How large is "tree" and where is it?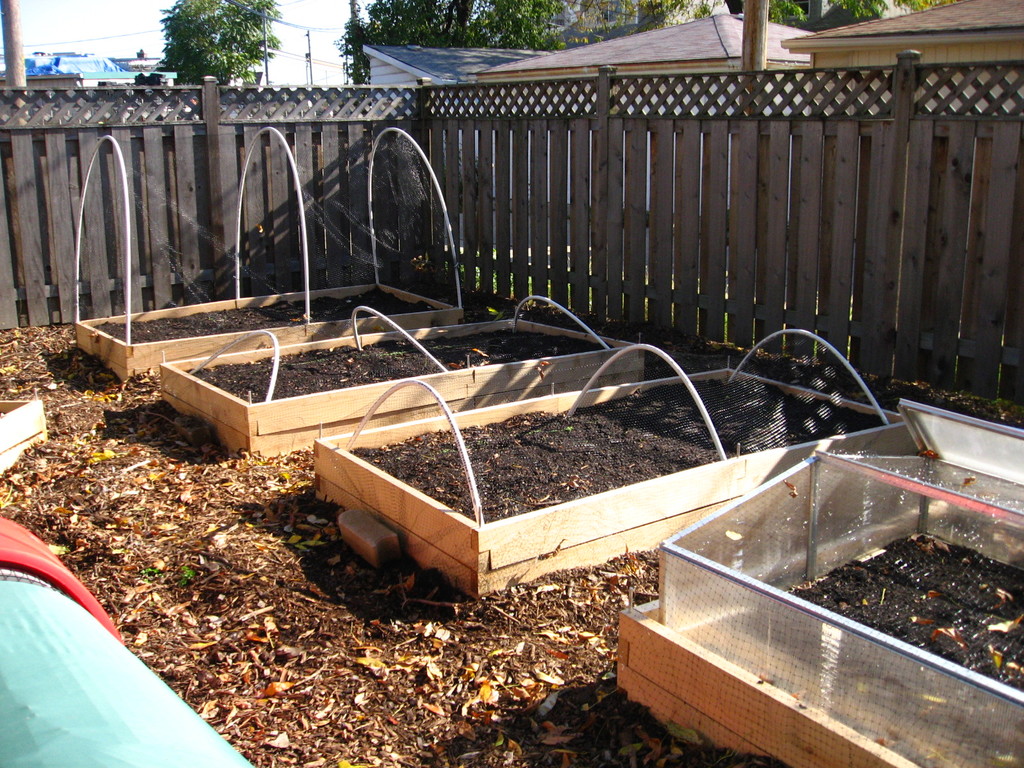
Bounding box: locate(162, 0, 284, 85).
